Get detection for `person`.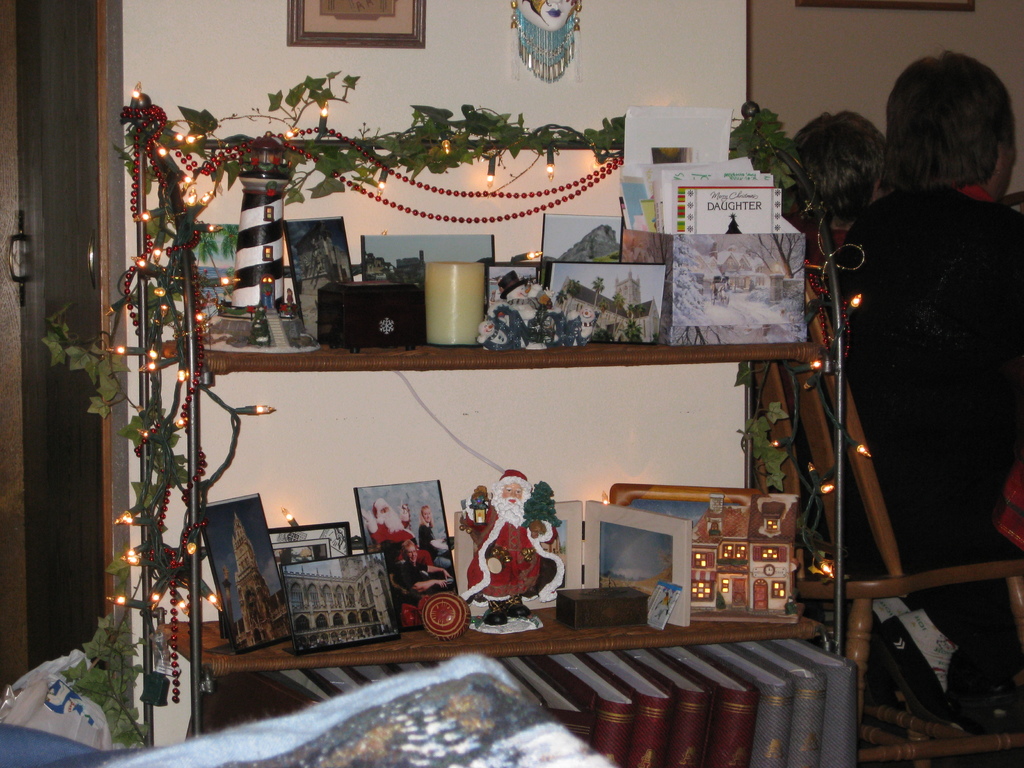
Detection: {"left": 398, "top": 540, "right": 456, "bottom": 593}.
